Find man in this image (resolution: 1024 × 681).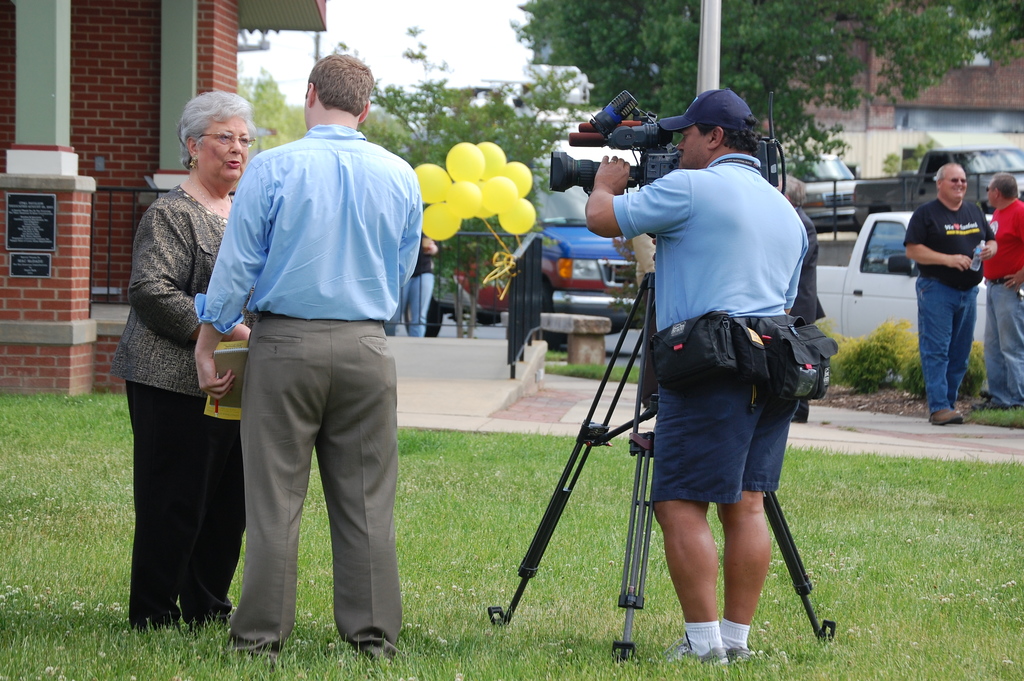
x1=971 y1=172 x2=1023 y2=412.
